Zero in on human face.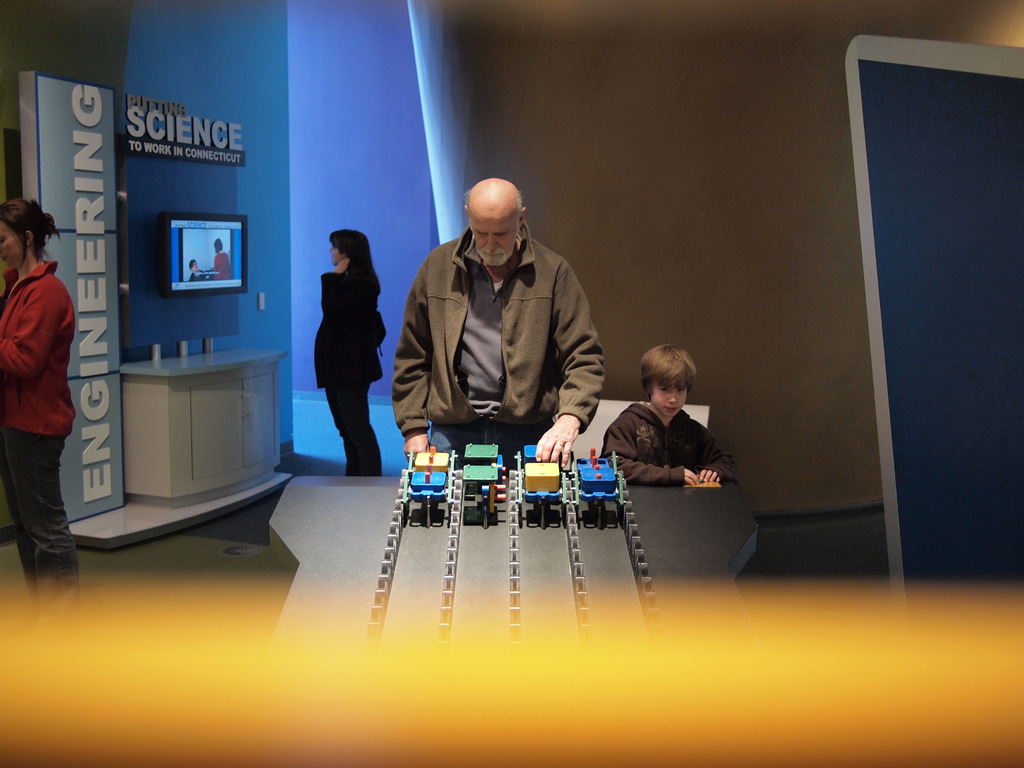
Zeroed in: crop(650, 383, 689, 417).
